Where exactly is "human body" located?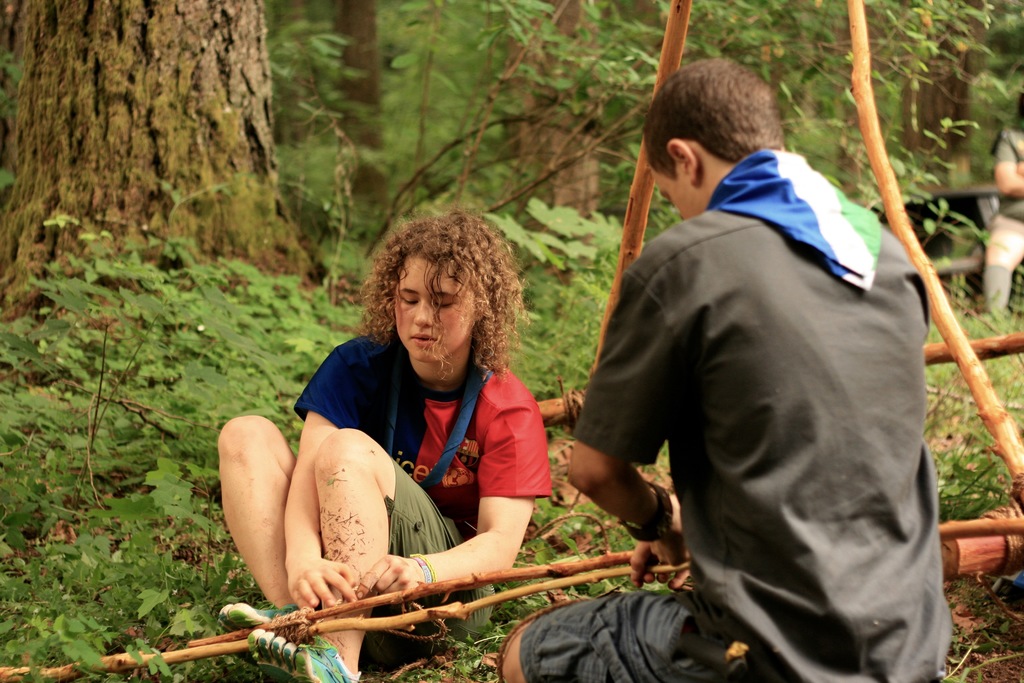
Its bounding box is <bbox>496, 149, 958, 682</bbox>.
